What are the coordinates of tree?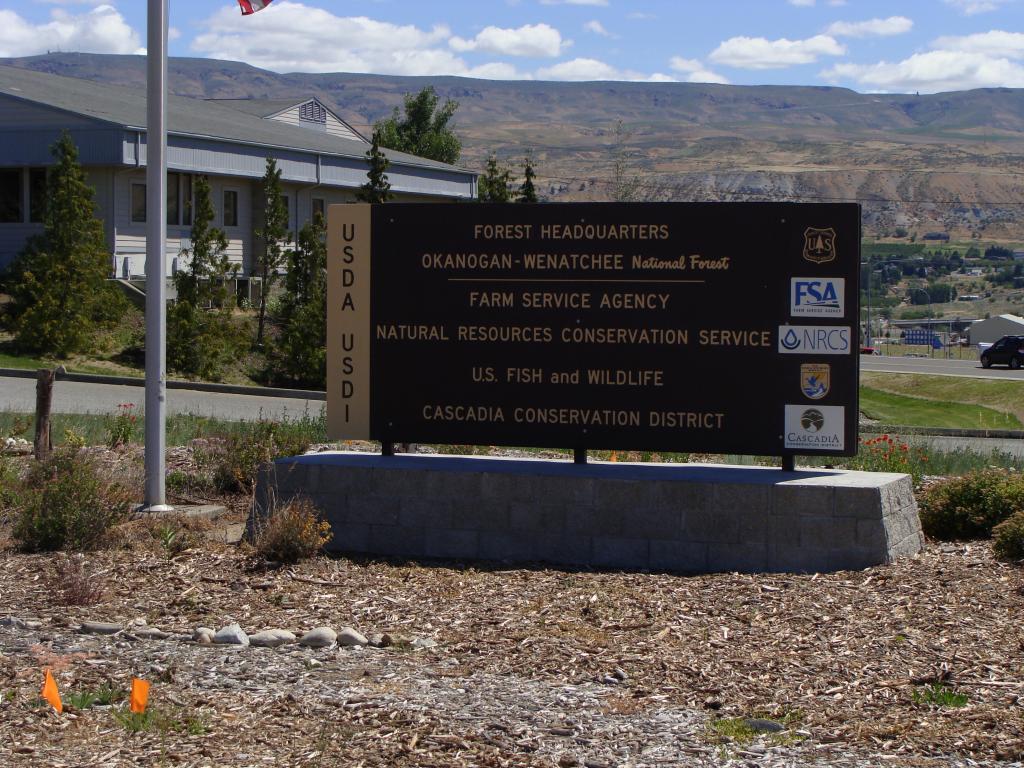
{"x1": 374, "y1": 82, "x2": 467, "y2": 163}.
